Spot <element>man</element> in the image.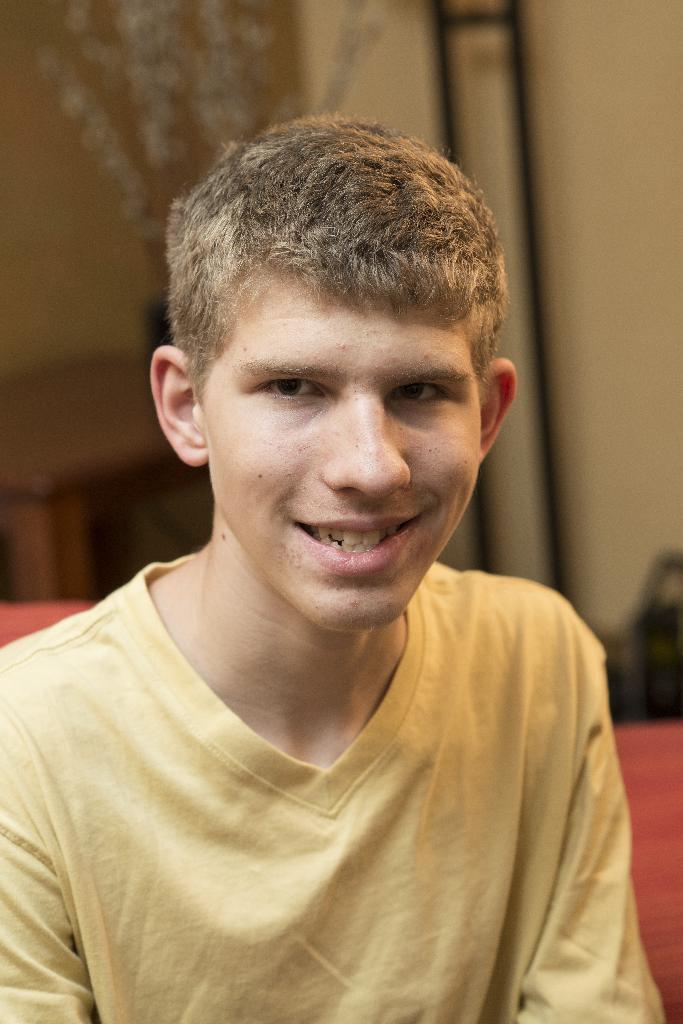
<element>man</element> found at 0 113 663 1023.
